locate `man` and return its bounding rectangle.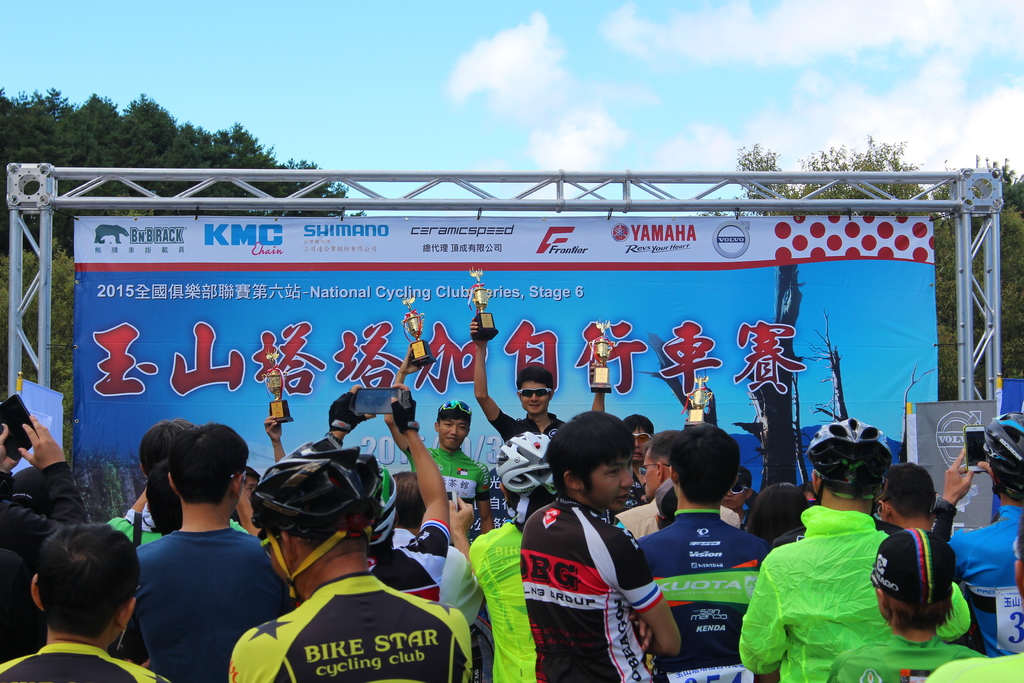
[0, 524, 168, 682].
